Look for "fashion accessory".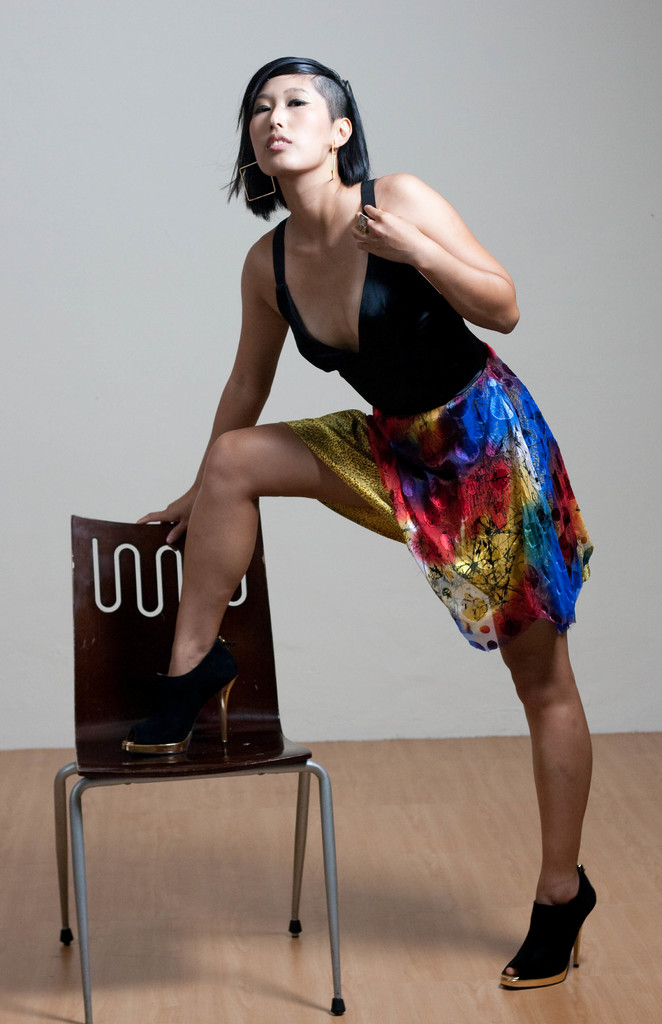
Found: [left=122, top=633, right=239, bottom=755].
